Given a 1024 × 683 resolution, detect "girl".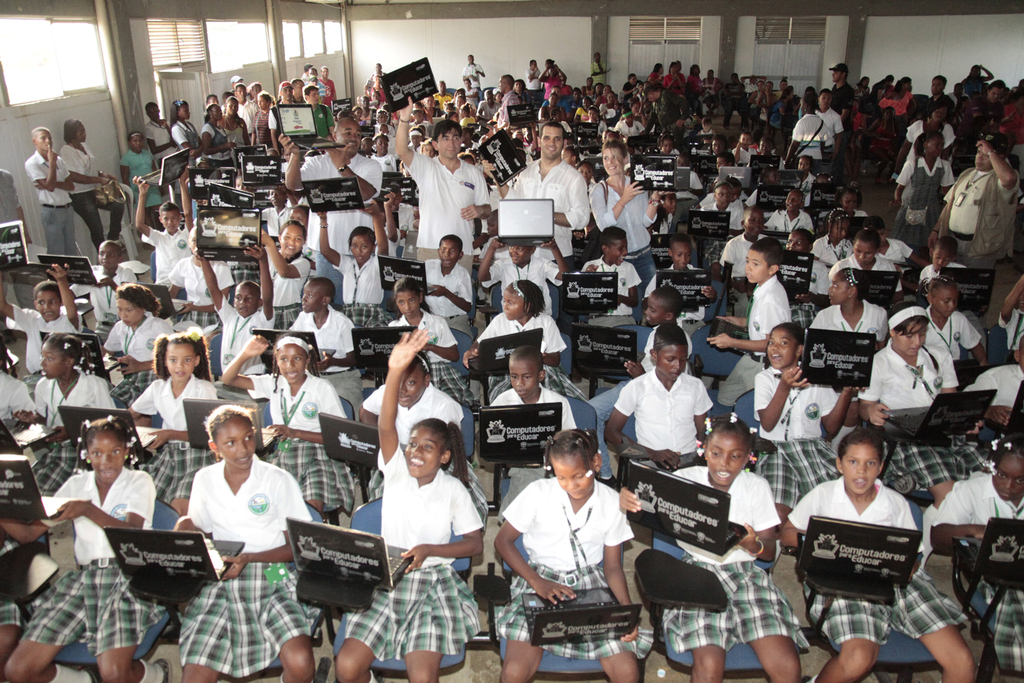
bbox=[388, 273, 477, 406].
